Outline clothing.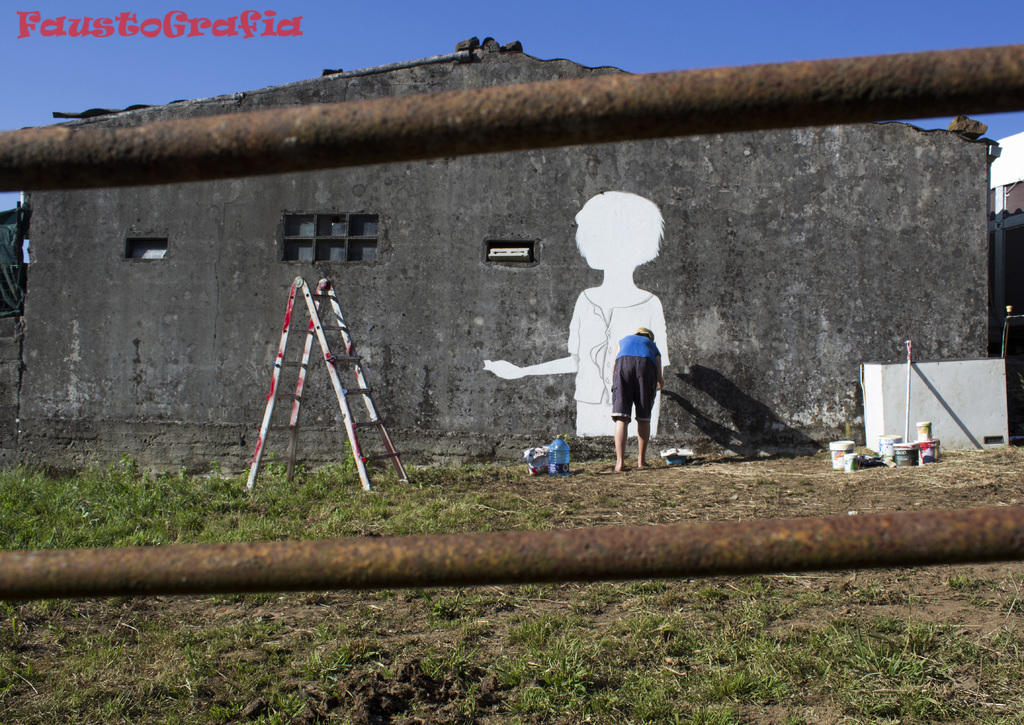
Outline: x1=608, y1=336, x2=668, y2=422.
